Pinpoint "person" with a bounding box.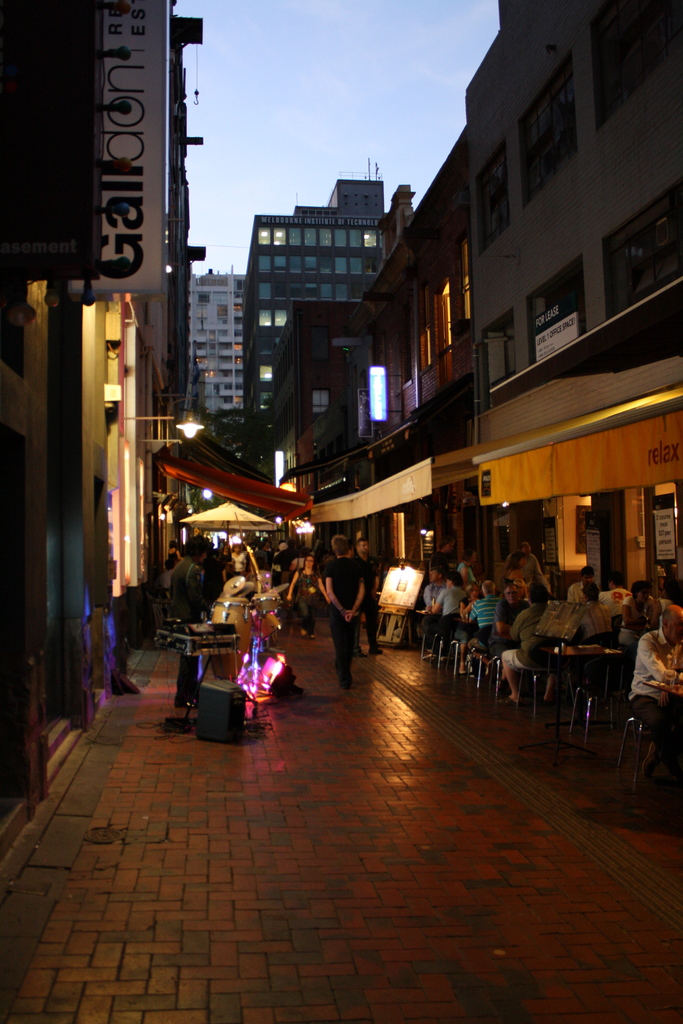
bbox=(323, 541, 374, 692).
